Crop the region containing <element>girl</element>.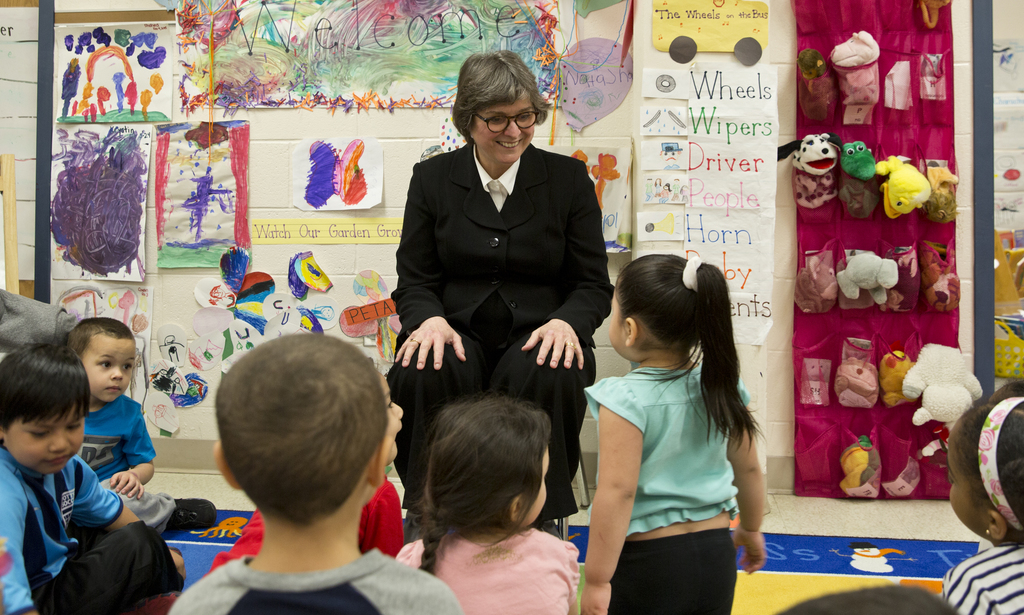
Crop region: 390 394 591 614.
